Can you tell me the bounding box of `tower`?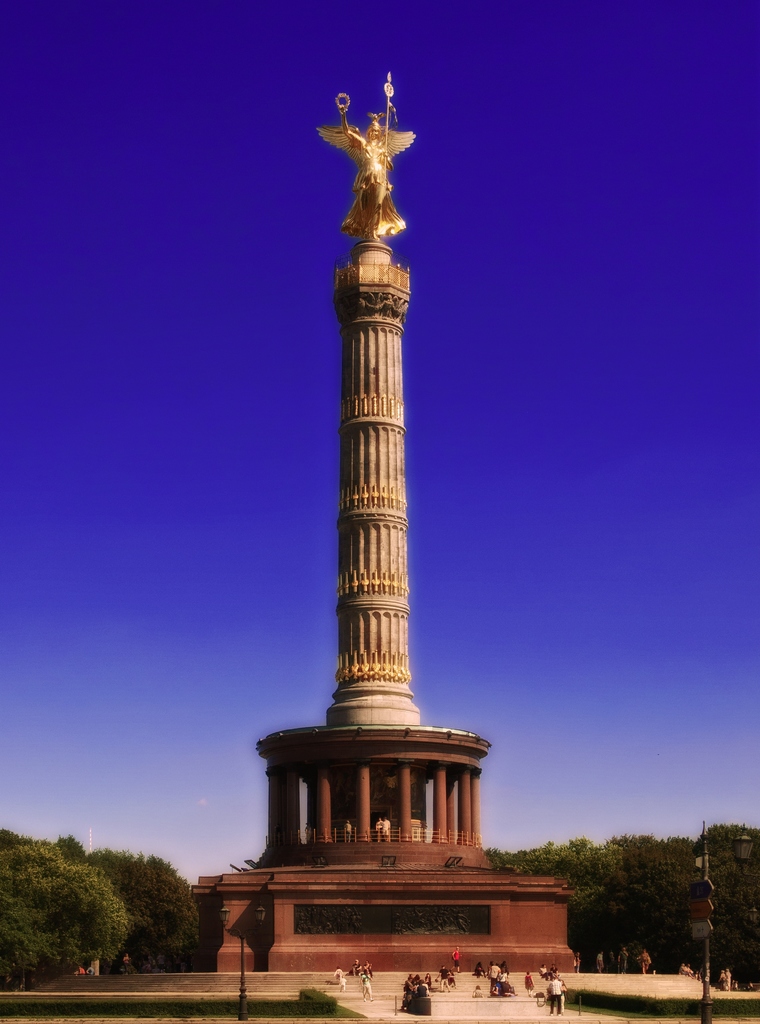
crop(284, 45, 449, 727).
